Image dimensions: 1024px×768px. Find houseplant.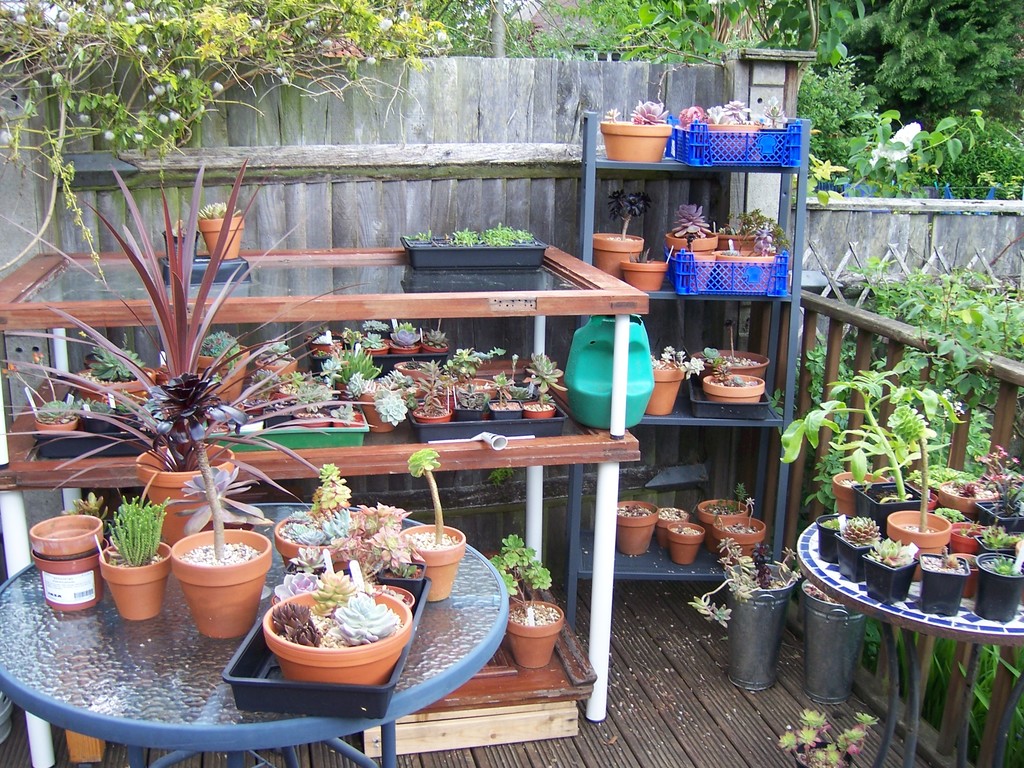
604:94:678:161.
